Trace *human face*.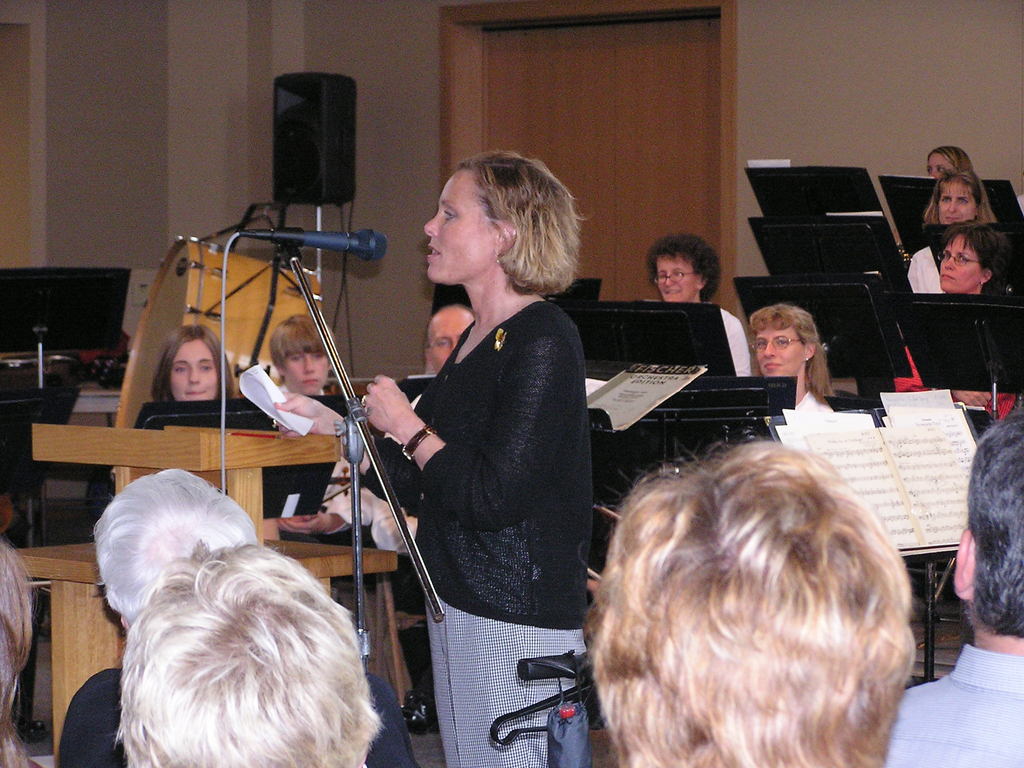
Traced to crop(941, 180, 976, 226).
